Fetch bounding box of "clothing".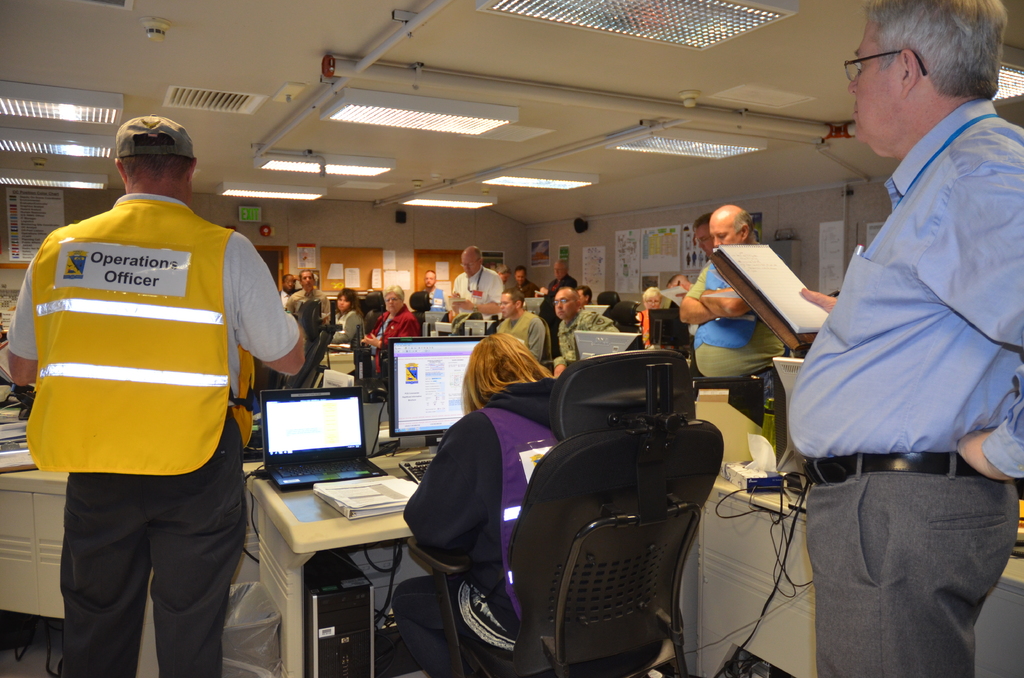
Bbox: [426, 281, 446, 309].
